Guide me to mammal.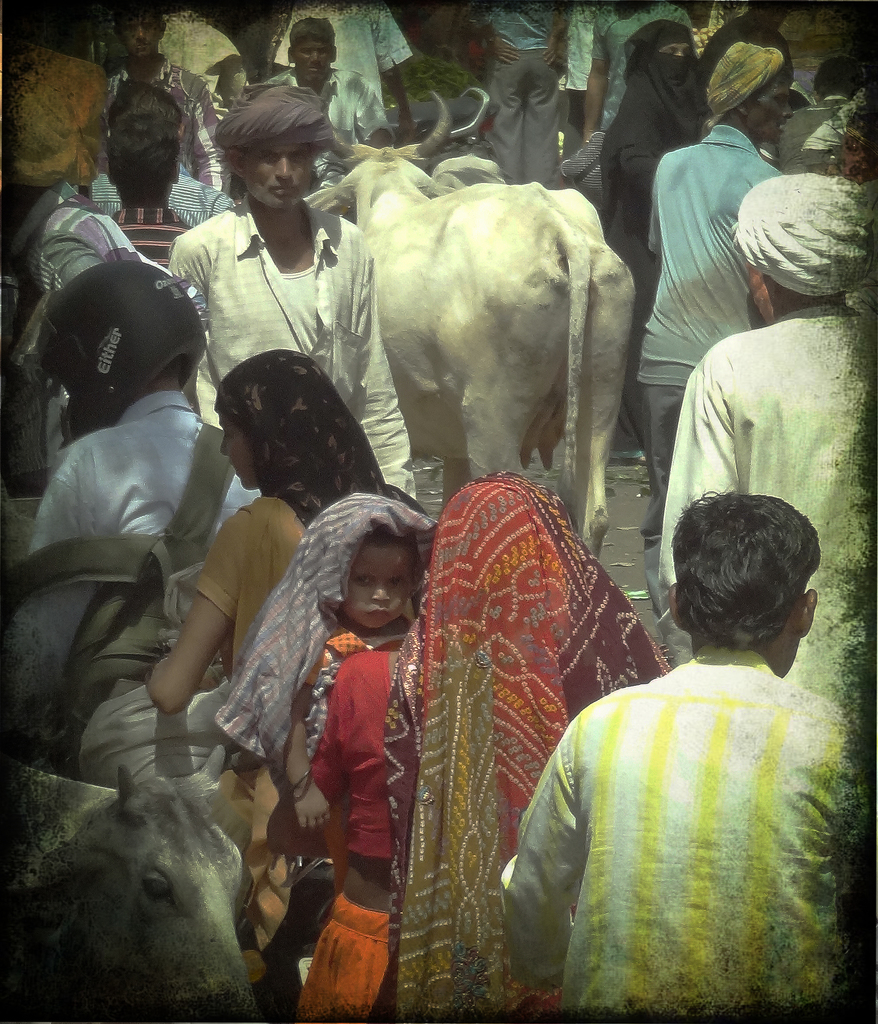
Guidance: <box>97,104,191,267</box>.
